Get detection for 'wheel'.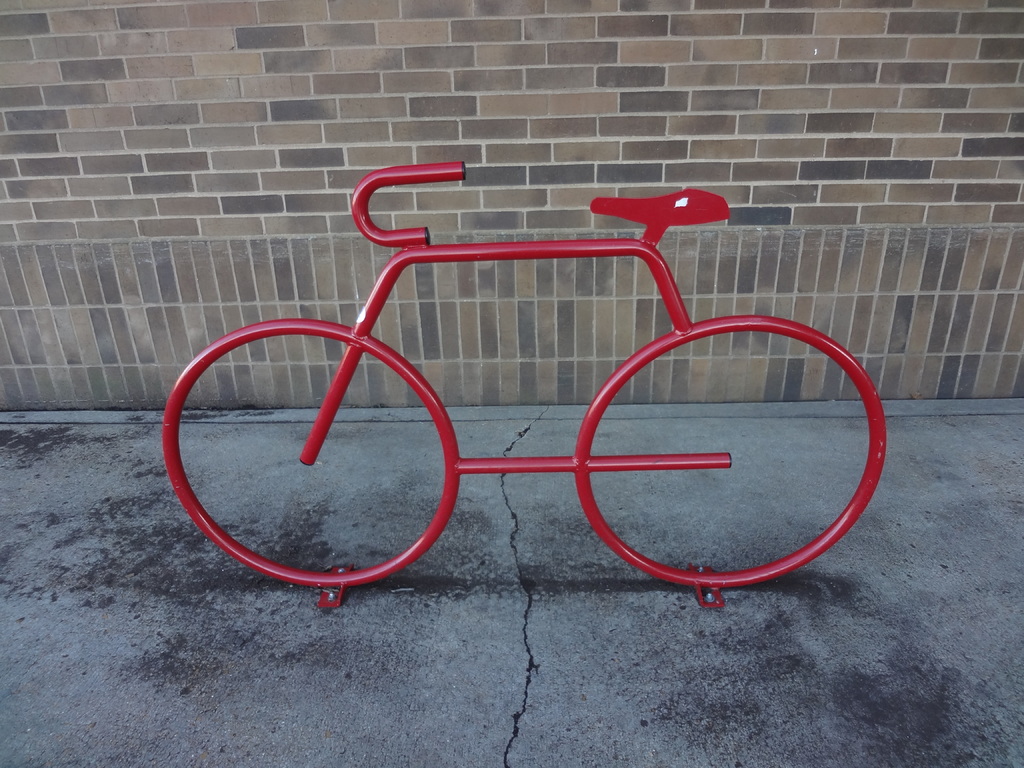
Detection: box(161, 318, 461, 588).
